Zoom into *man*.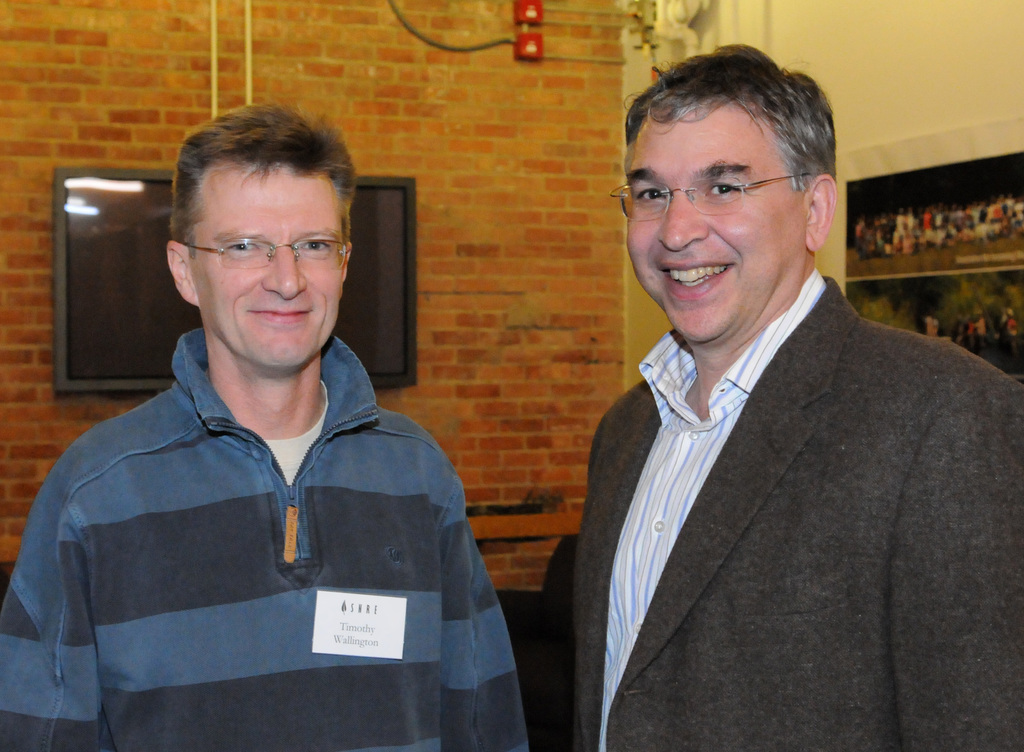
Zoom target: l=0, t=104, r=532, b=751.
